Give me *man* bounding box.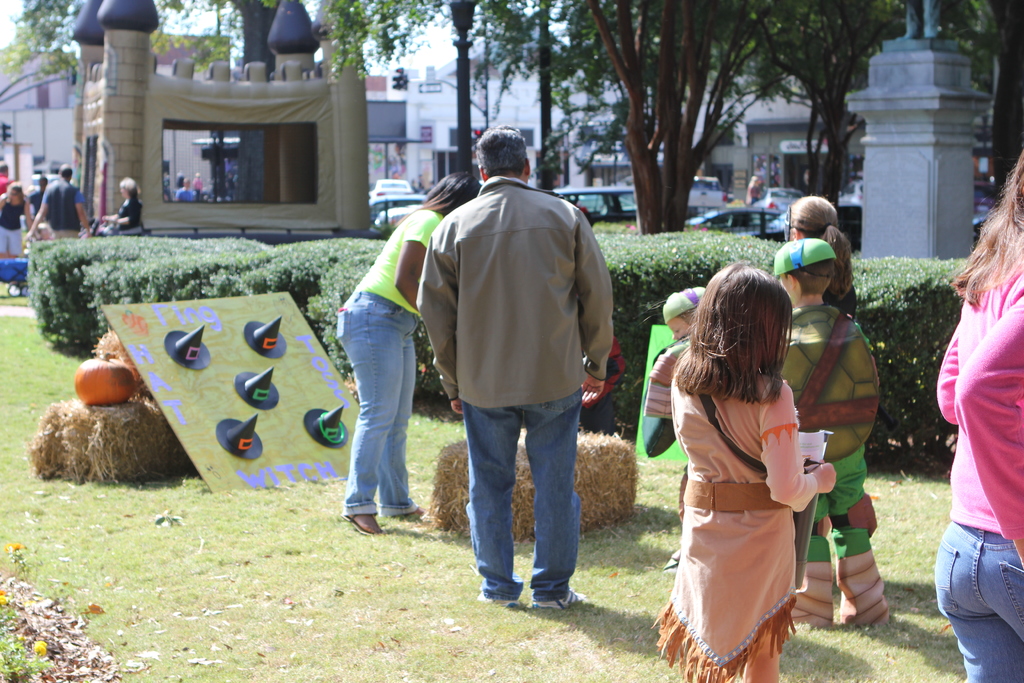
x1=413, y1=146, x2=621, y2=618.
